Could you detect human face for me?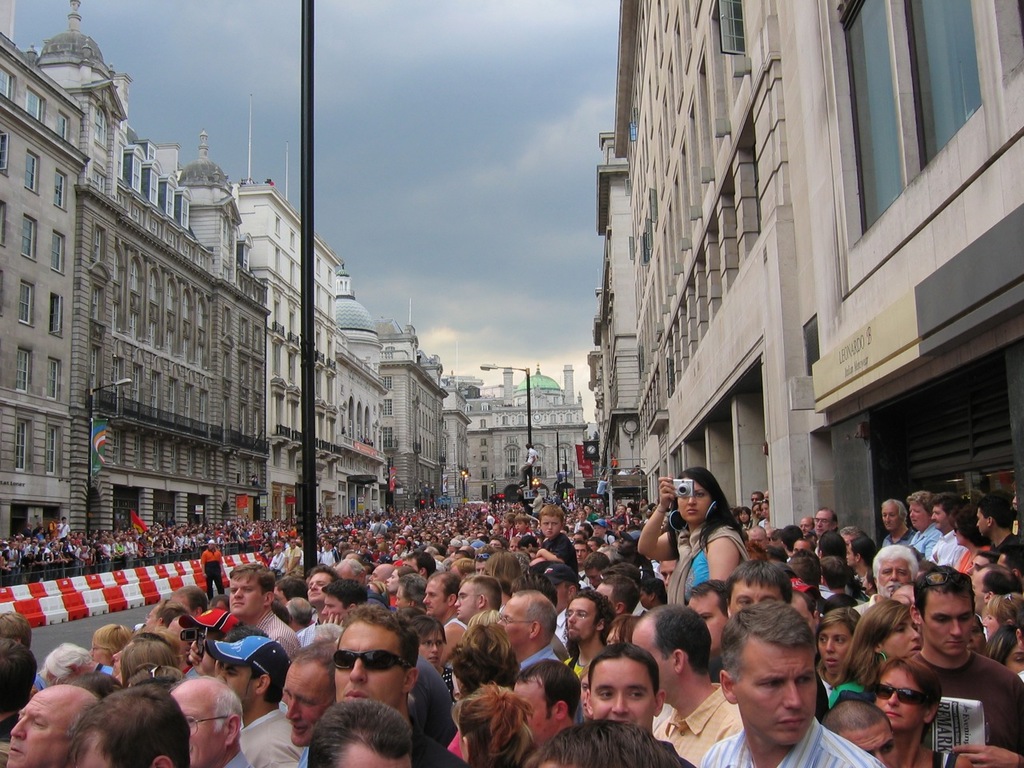
Detection result: 730,641,822,751.
